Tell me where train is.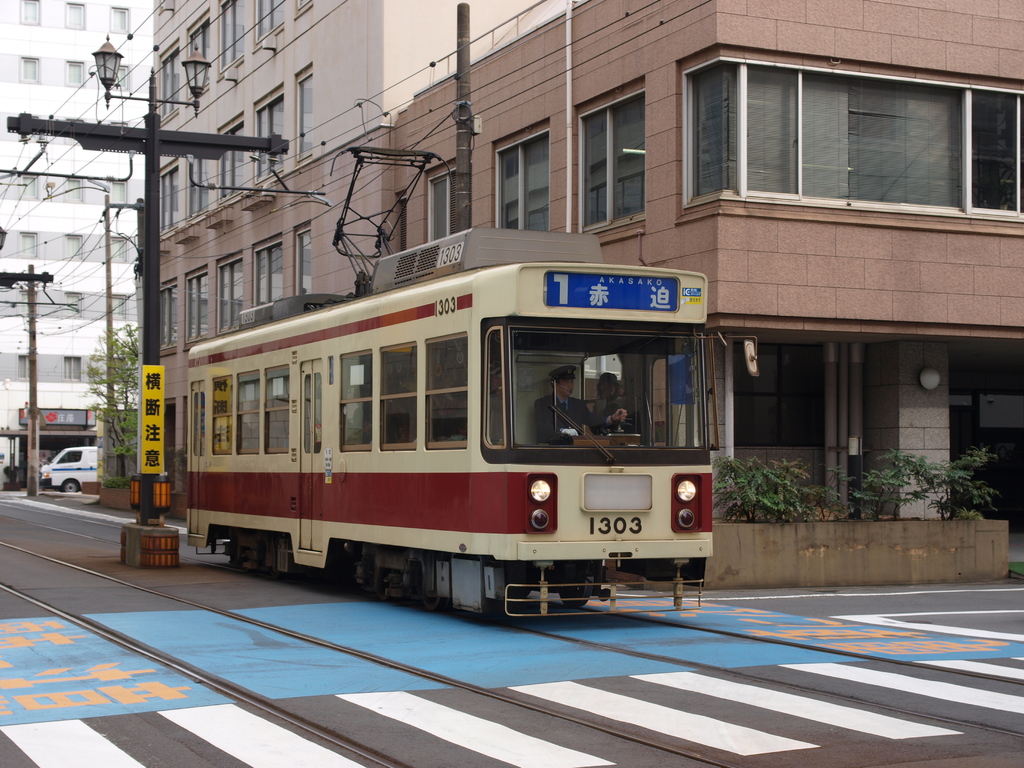
train is at box(187, 148, 710, 620).
